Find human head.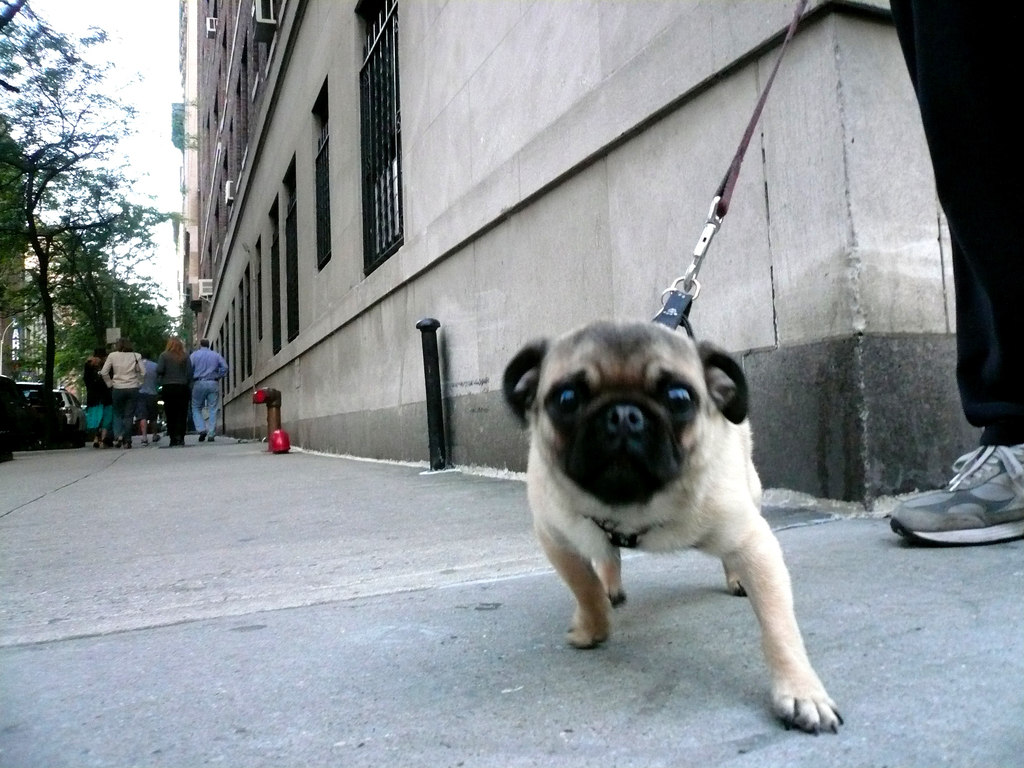
<box>140,346,153,363</box>.
